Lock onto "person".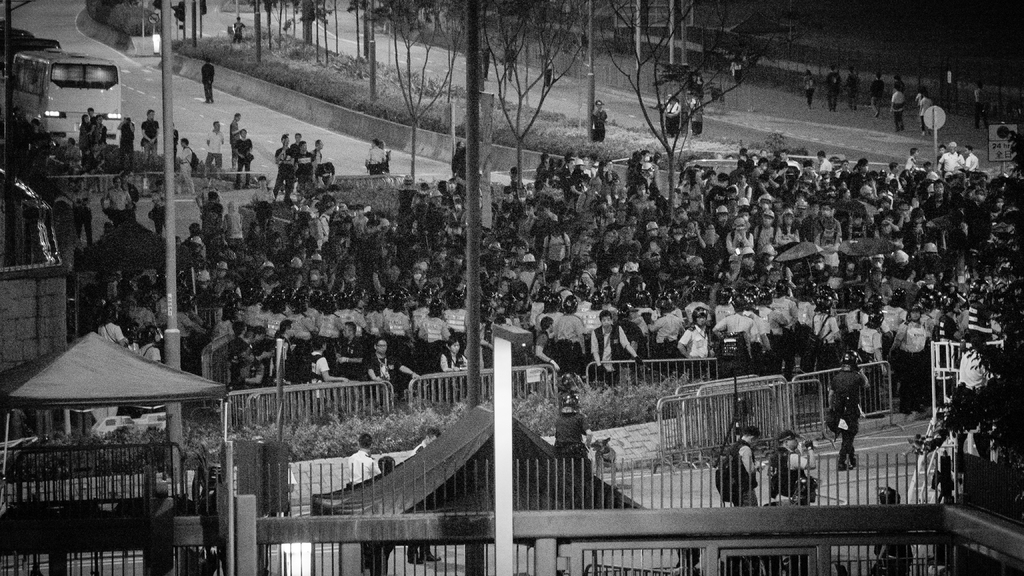
Locked: 788,477,819,574.
